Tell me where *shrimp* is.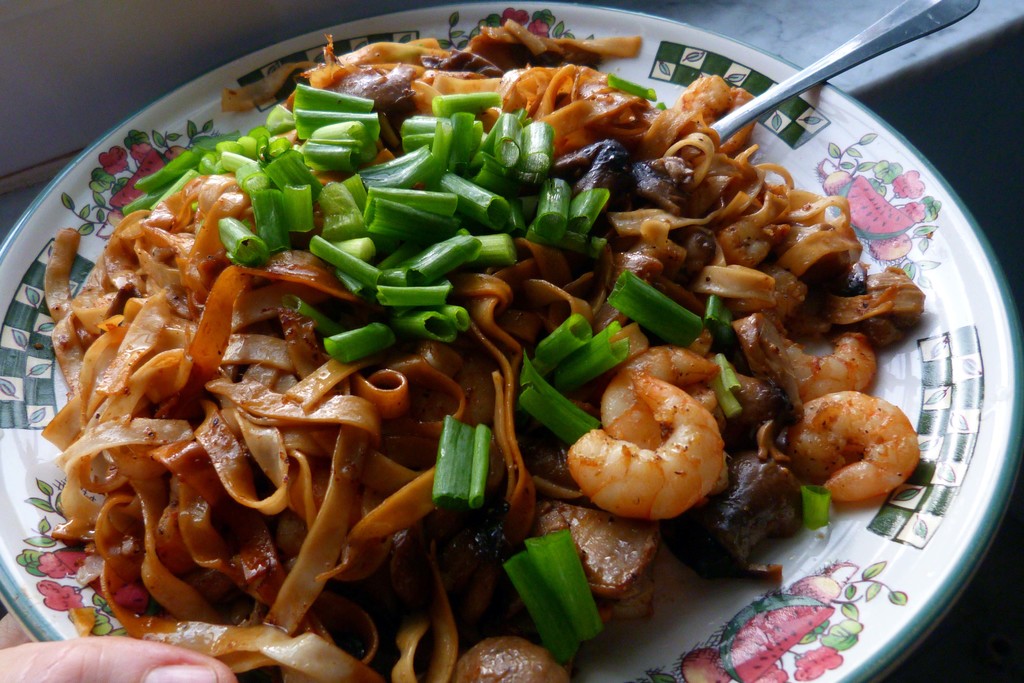
*shrimp* is at 561/365/723/516.
